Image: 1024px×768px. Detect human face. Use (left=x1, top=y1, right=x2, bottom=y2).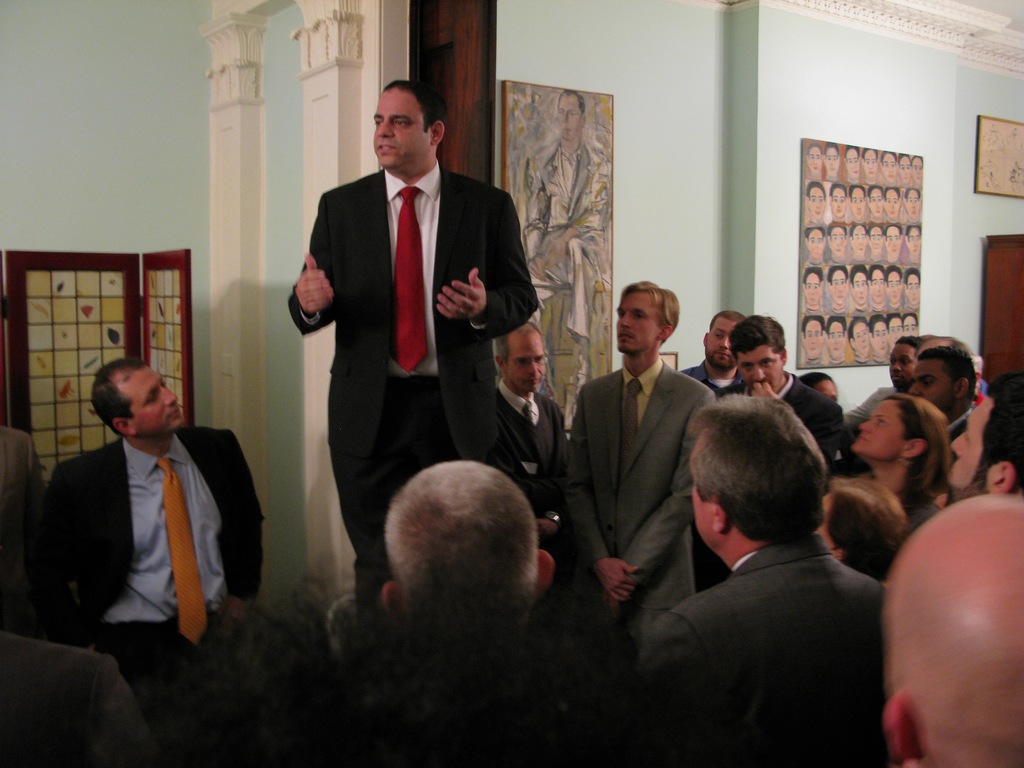
(left=133, top=372, right=188, bottom=429).
